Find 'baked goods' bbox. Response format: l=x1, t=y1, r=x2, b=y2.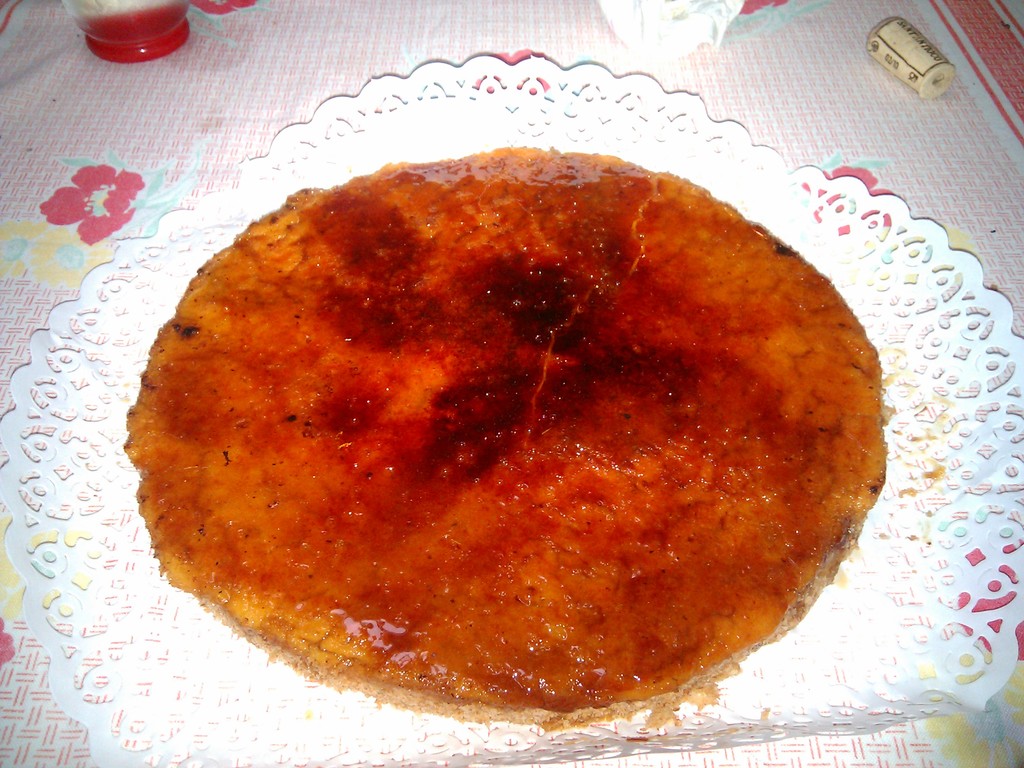
l=114, t=141, r=881, b=728.
